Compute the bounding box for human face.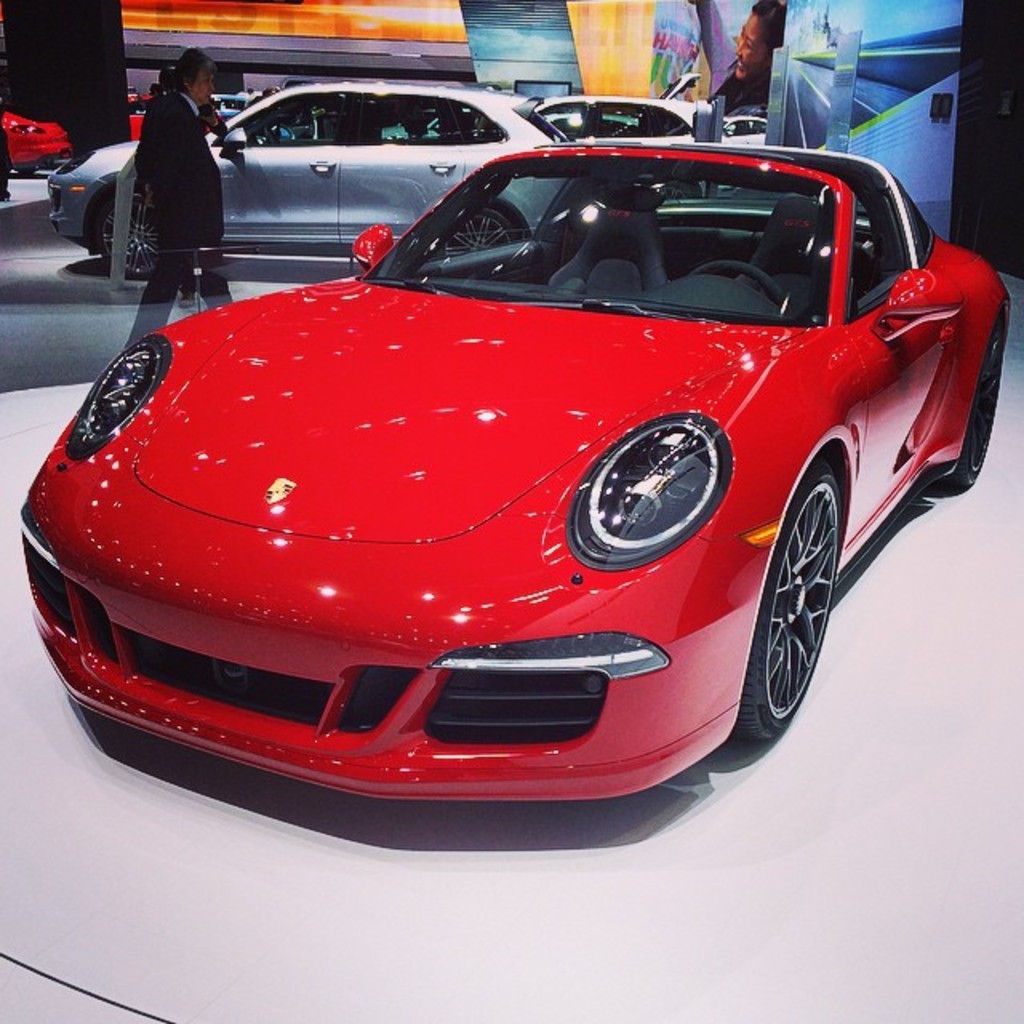
region(728, 14, 765, 80).
